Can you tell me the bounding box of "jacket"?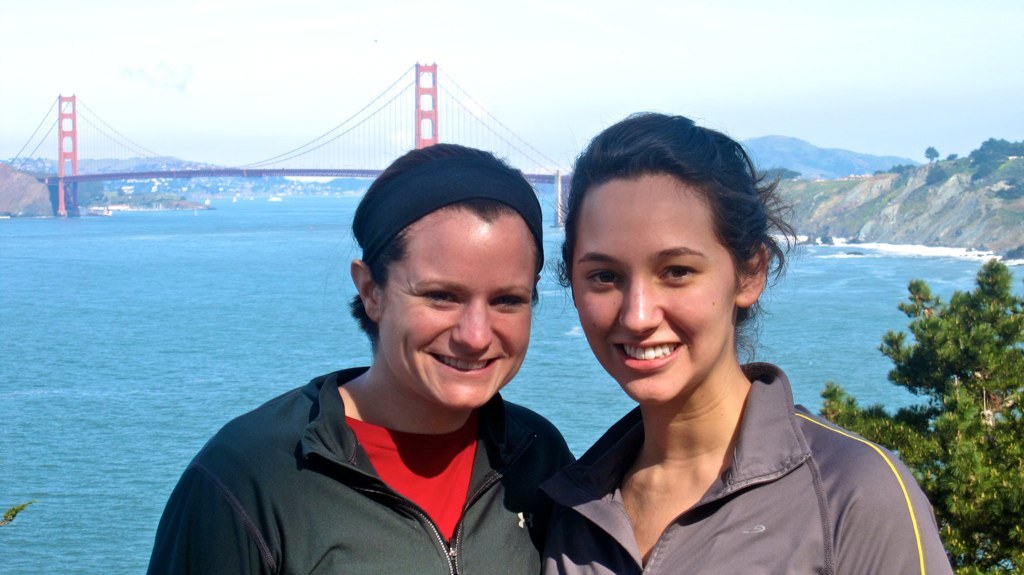
537/356/953/574.
